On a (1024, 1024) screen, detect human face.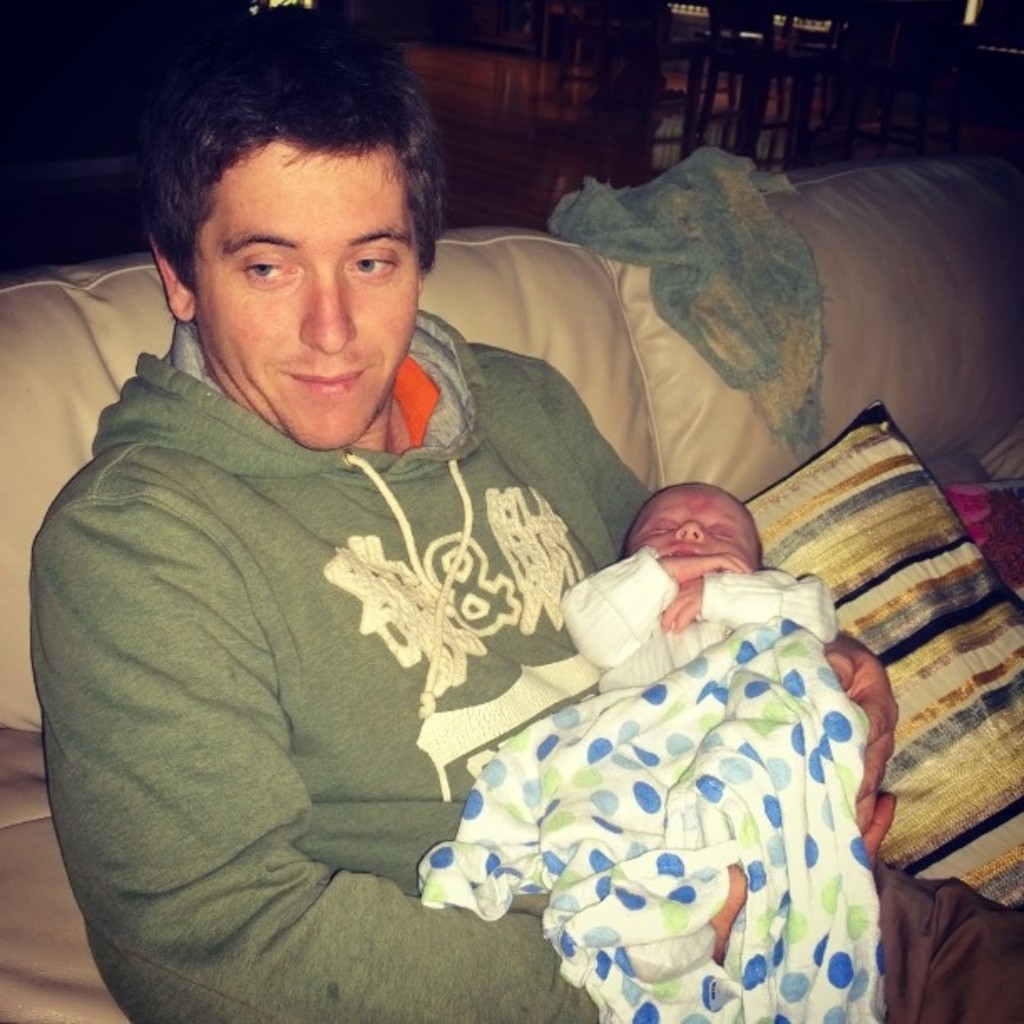
box(627, 482, 760, 566).
